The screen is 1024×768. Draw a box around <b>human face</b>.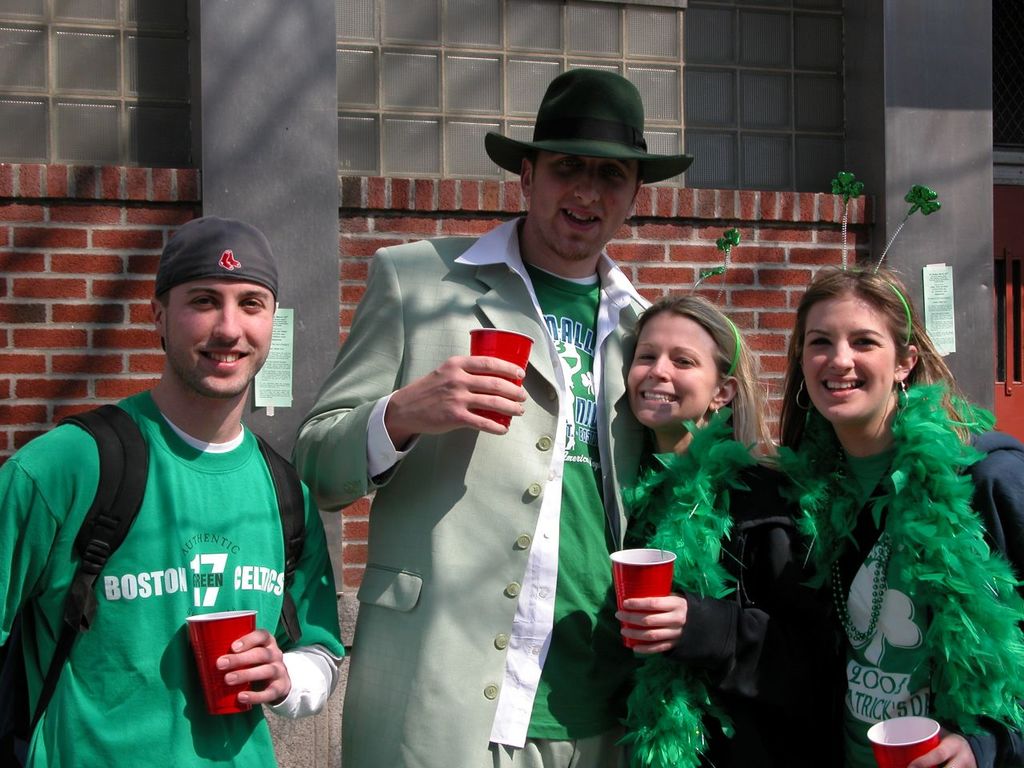
626, 311, 714, 422.
